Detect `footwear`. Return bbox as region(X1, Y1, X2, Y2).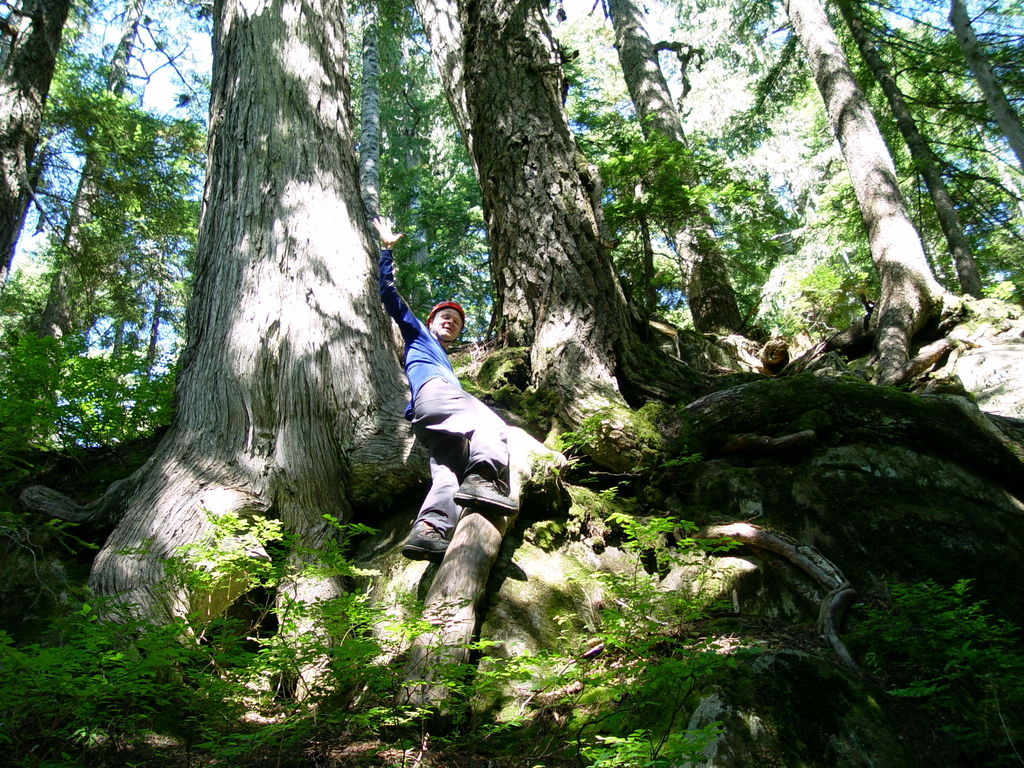
region(399, 521, 459, 567).
